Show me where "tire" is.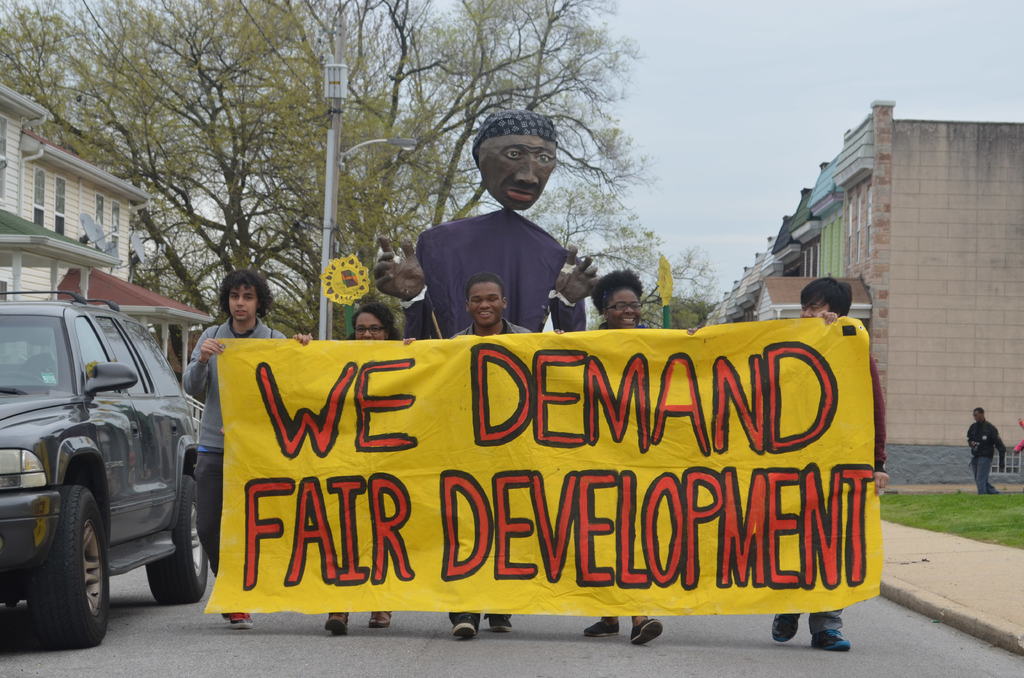
"tire" is at <box>143,472,209,604</box>.
